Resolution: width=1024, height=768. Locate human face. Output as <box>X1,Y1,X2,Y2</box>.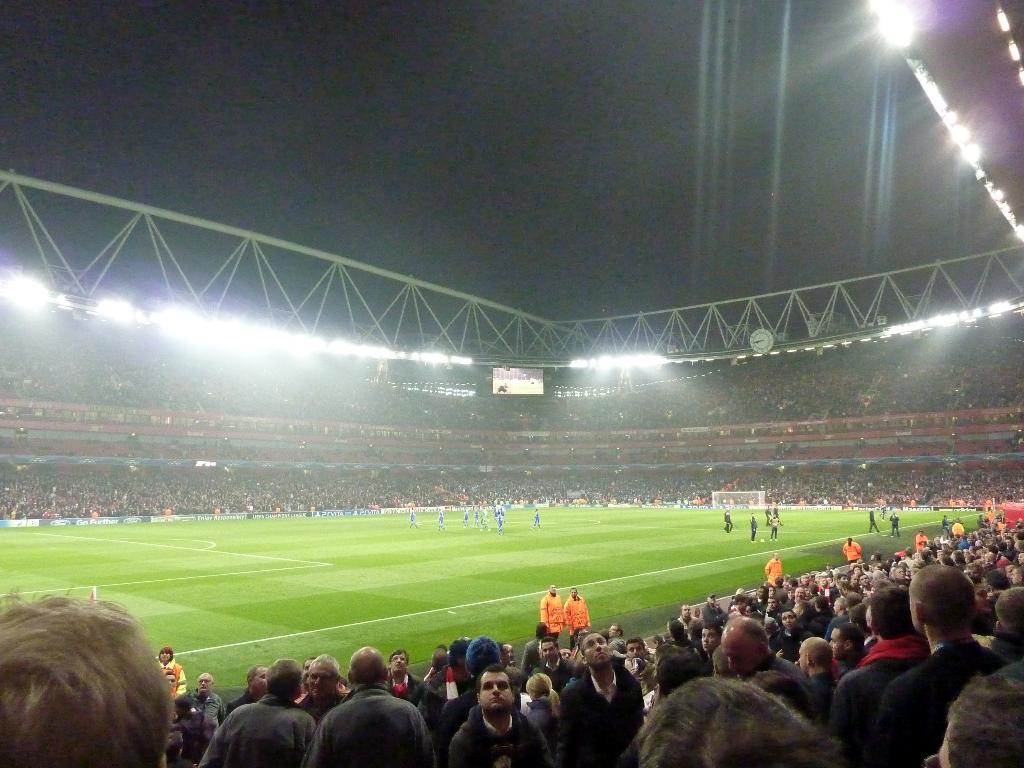
<box>479,672,513,712</box>.
